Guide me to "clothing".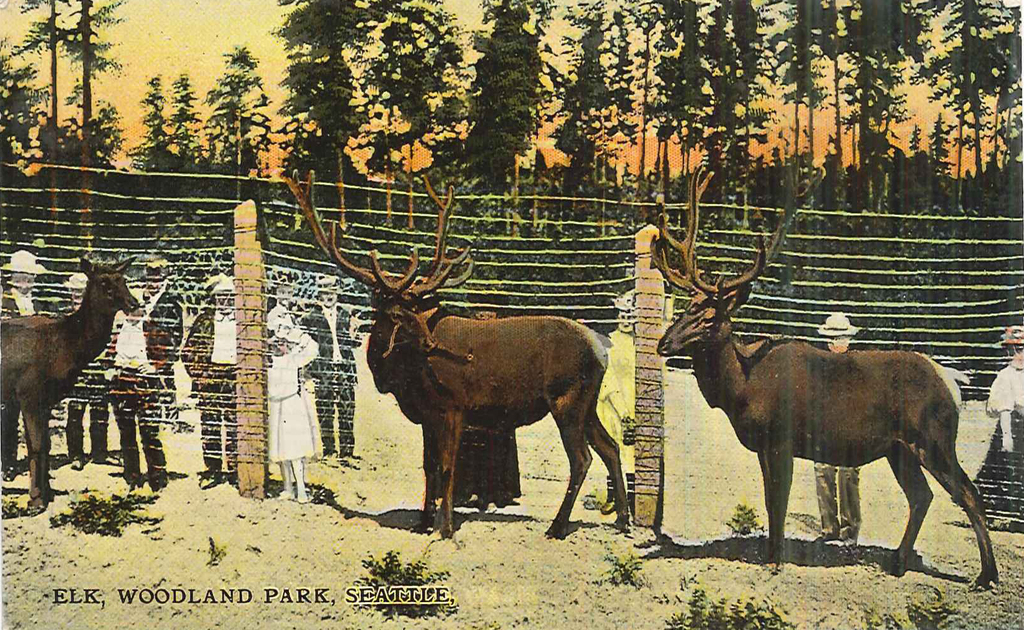
Guidance: (x1=177, y1=294, x2=246, y2=481).
